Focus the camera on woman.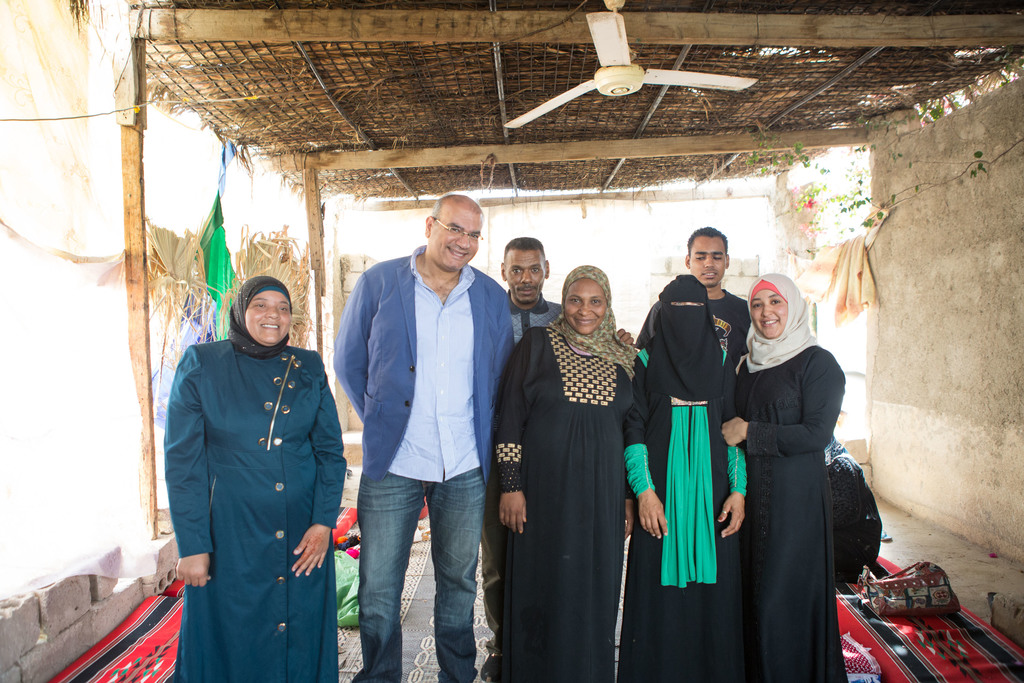
Focus region: bbox=(723, 289, 846, 682).
